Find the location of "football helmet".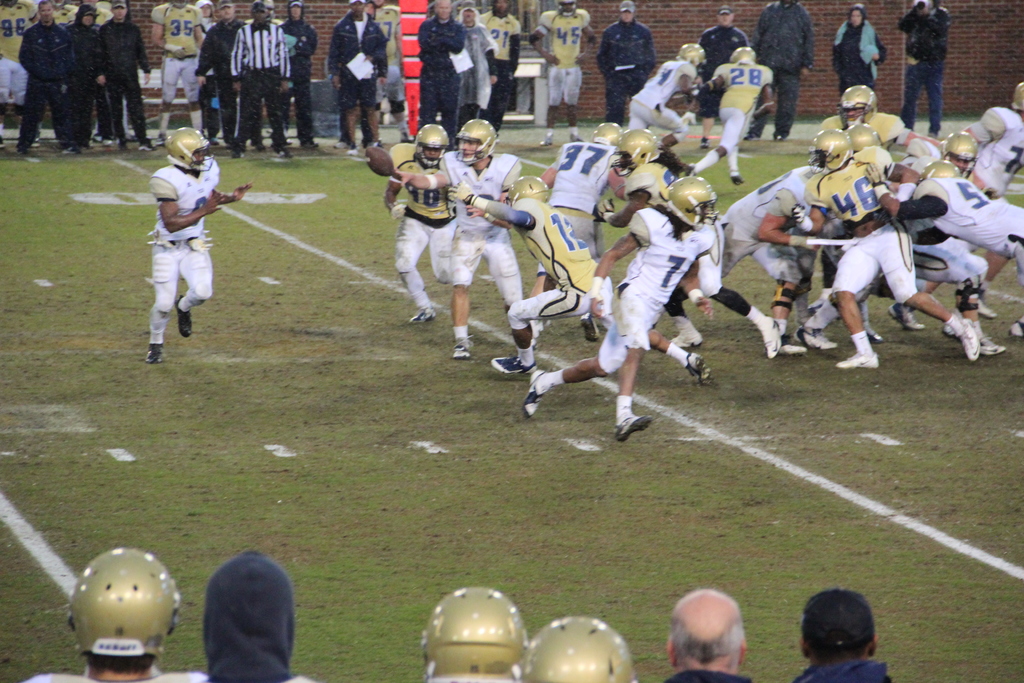
Location: (838,81,886,128).
